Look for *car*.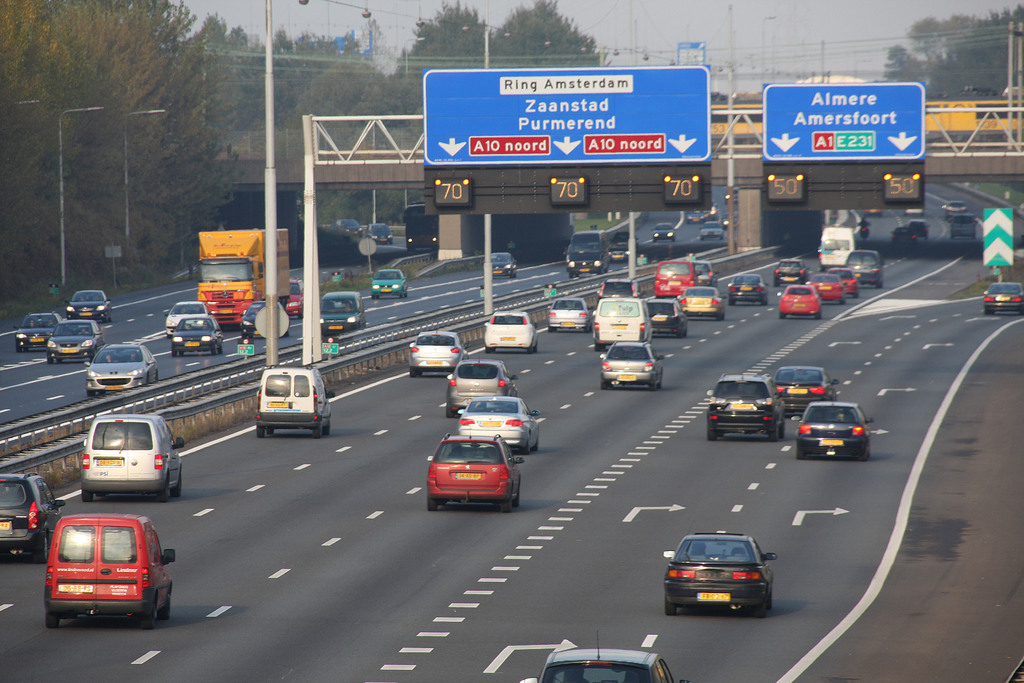
Found: <box>287,276,303,319</box>.
